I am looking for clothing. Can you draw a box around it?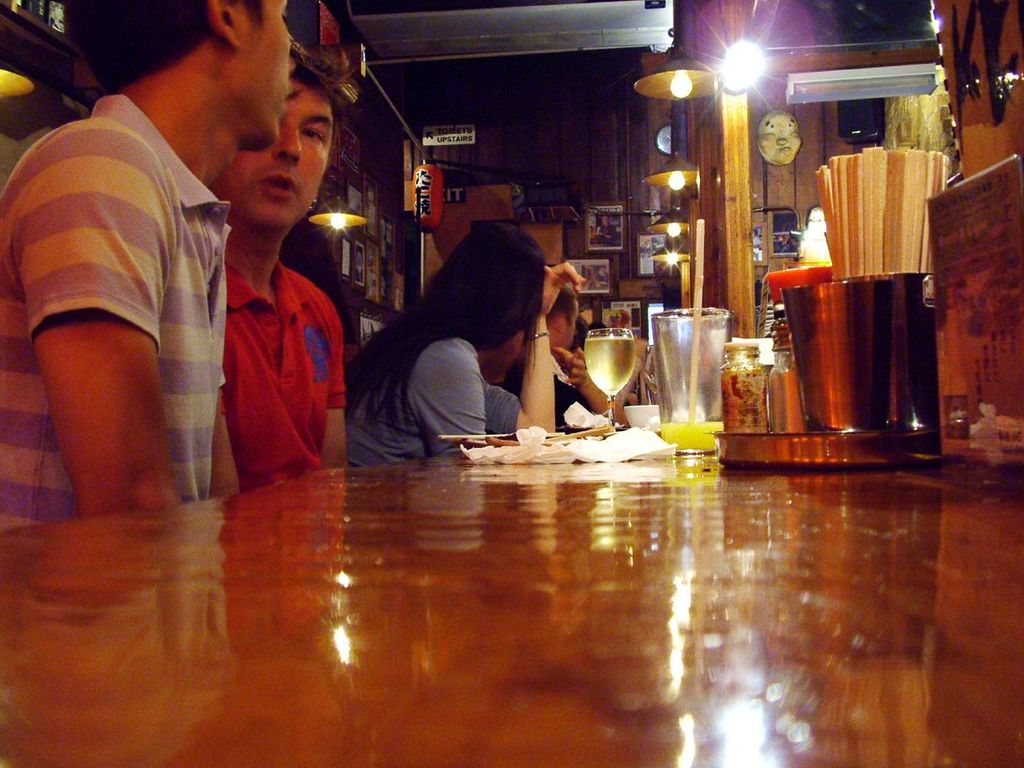
Sure, the bounding box is box(185, 150, 330, 502).
